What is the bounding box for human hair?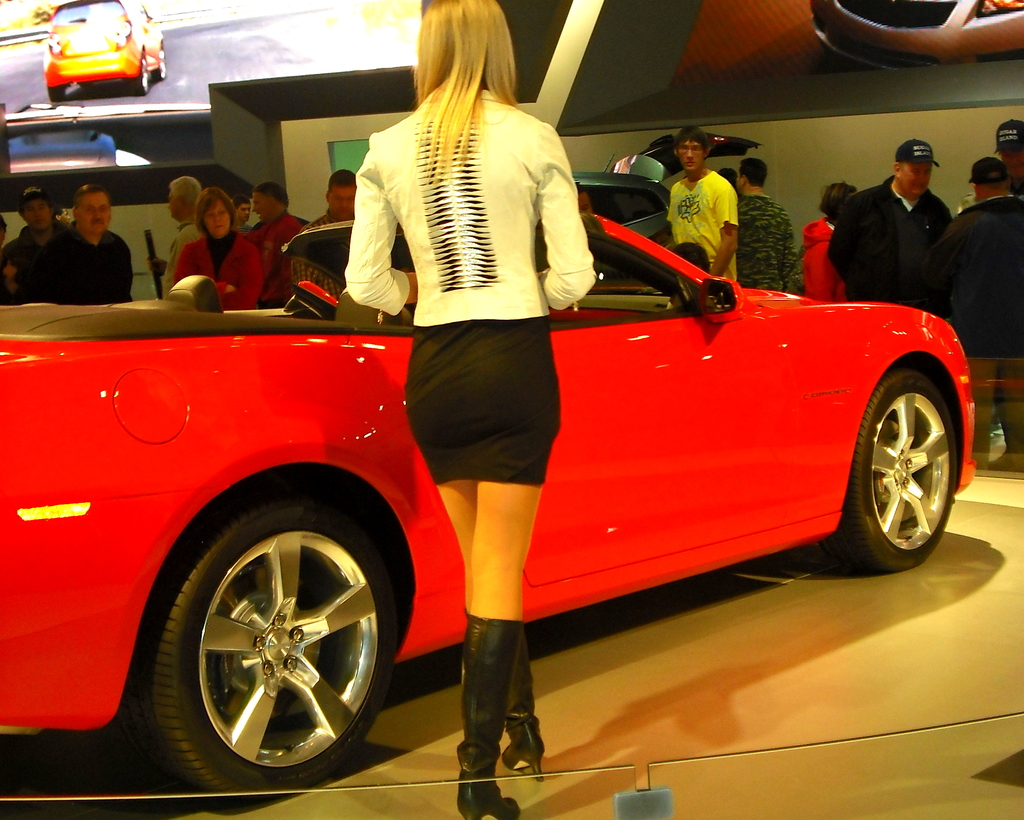
(left=250, top=181, right=293, bottom=213).
